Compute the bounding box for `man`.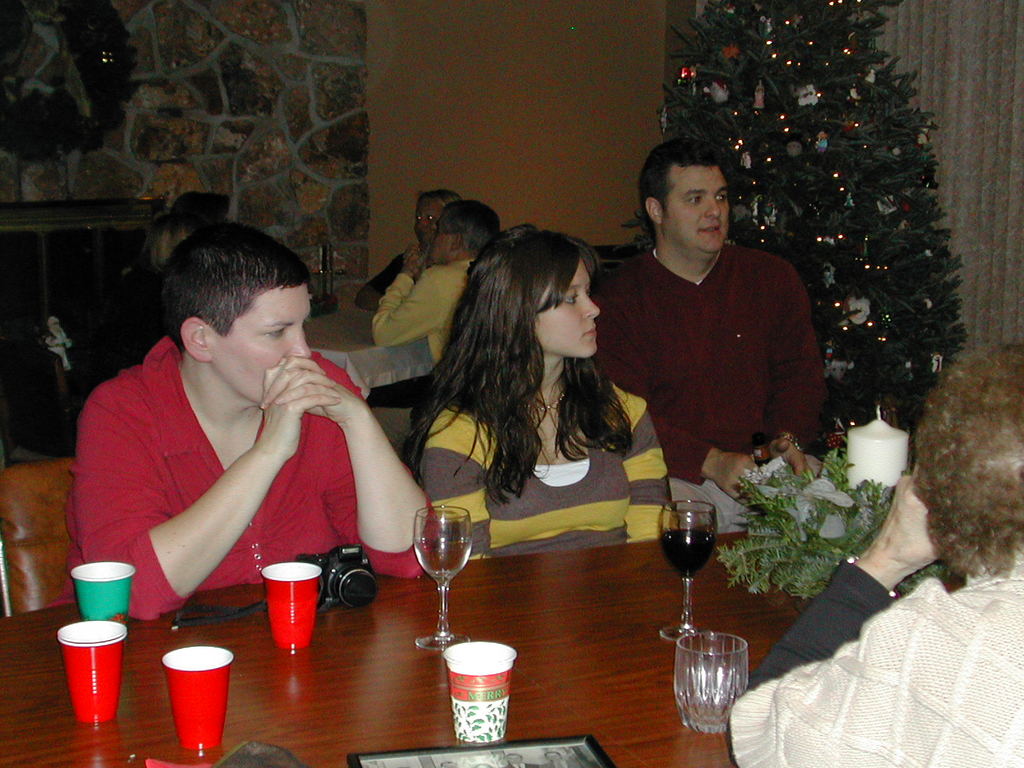
box=[730, 346, 1023, 767].
